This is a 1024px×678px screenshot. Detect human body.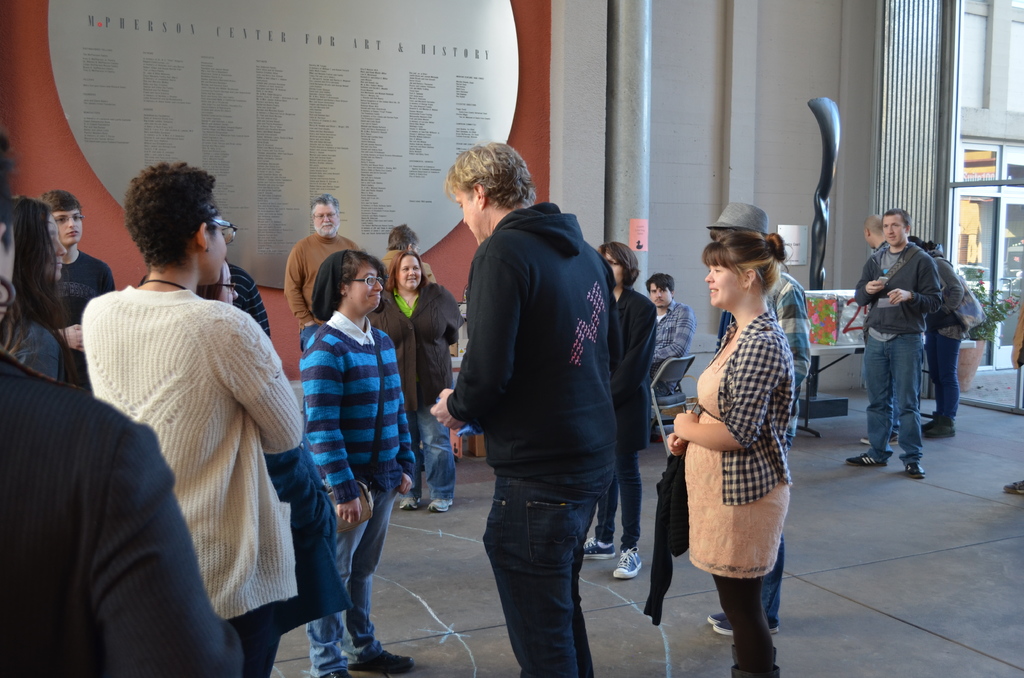
bbox=[699, 198, 812, 637].
